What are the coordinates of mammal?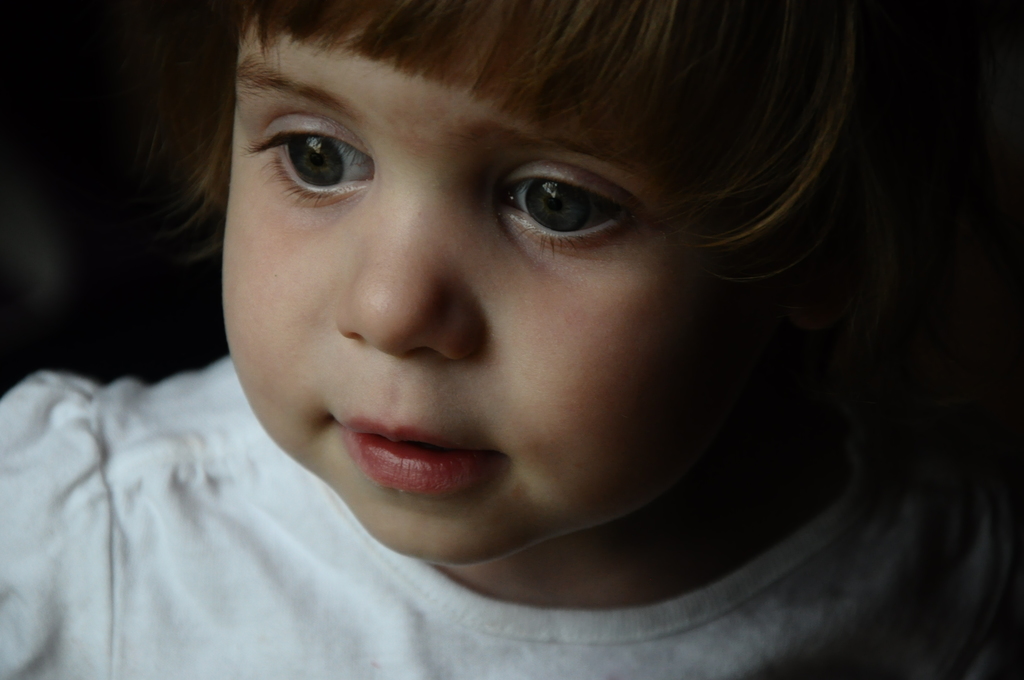
bbox=[4, 3, 1014, 679].
